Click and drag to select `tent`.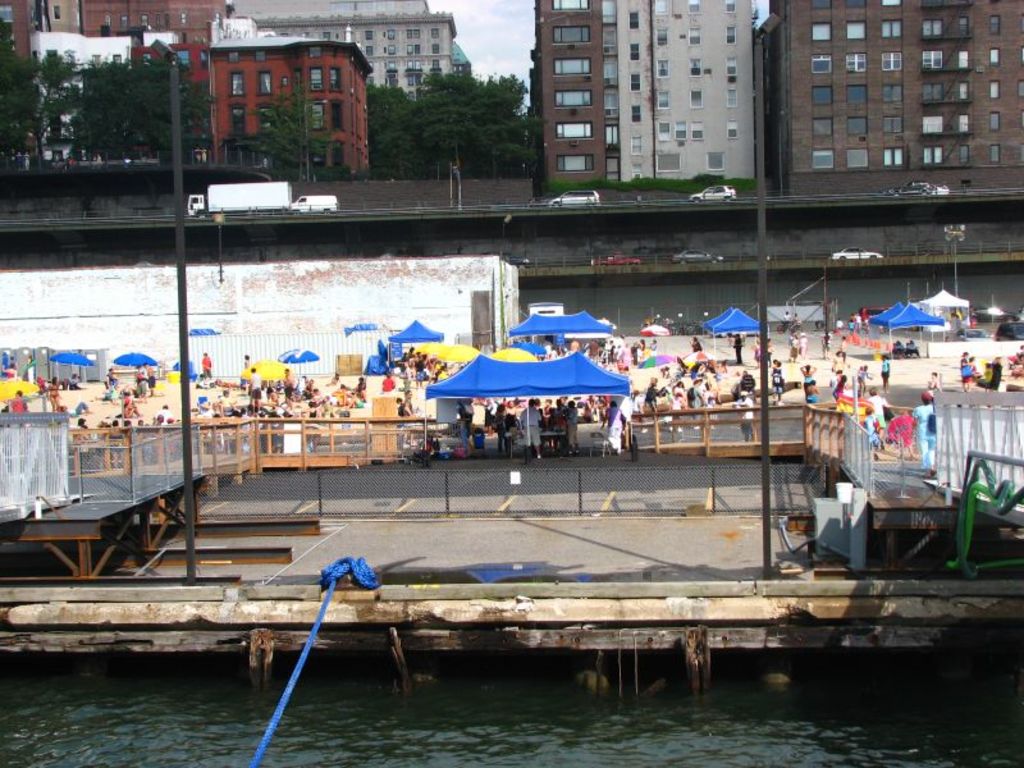
Selection: box(867, 285, 936, 347).
